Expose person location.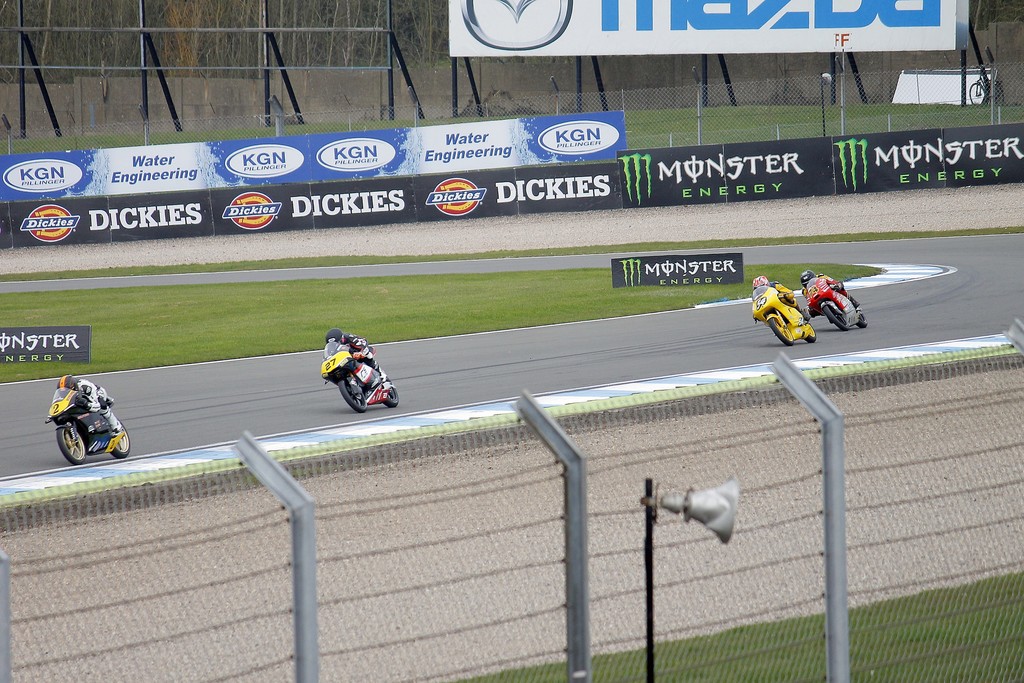
Exposed at BBox(324, 331, 388, 378).
